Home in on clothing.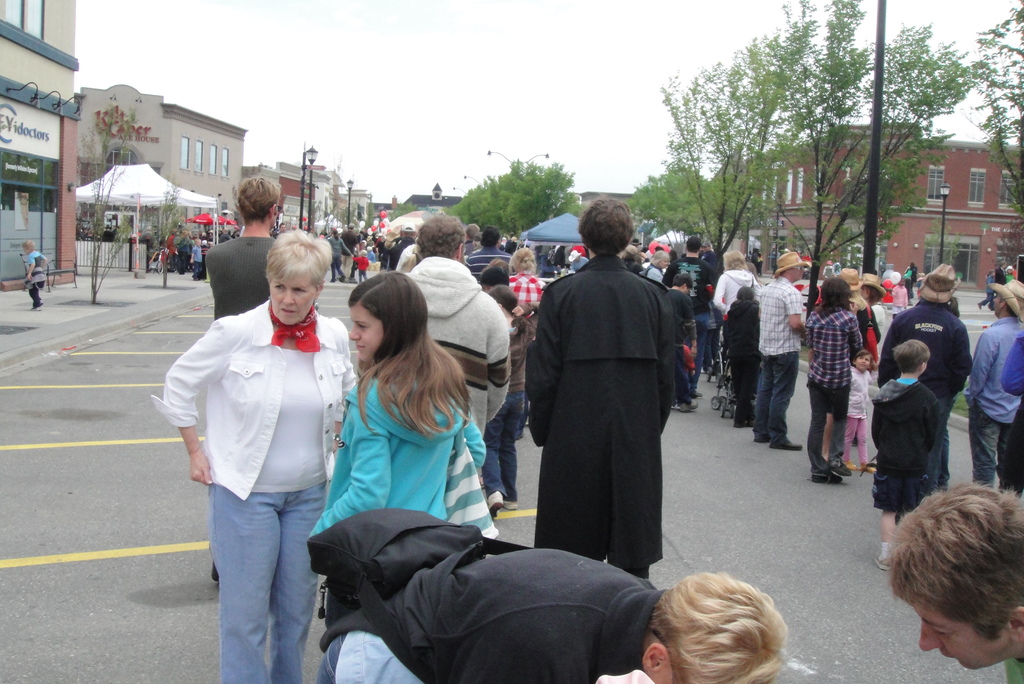
Homed in at [97,229,115,243].
